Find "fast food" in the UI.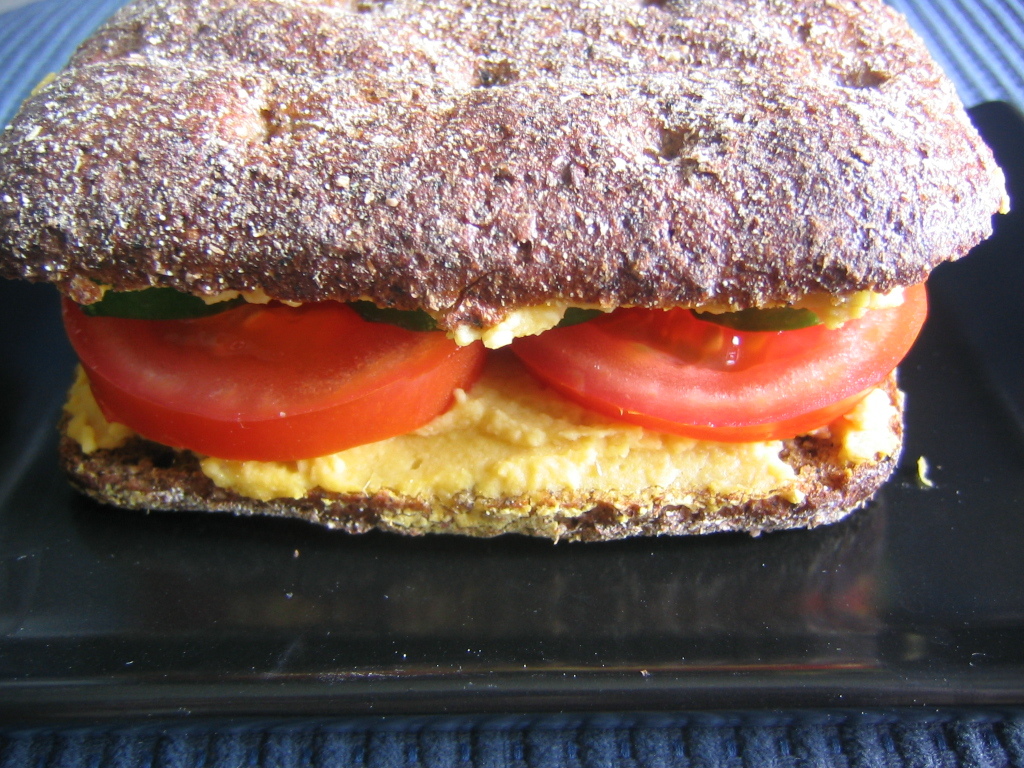
UI element at BBox(0, 0, 1012, 540).
